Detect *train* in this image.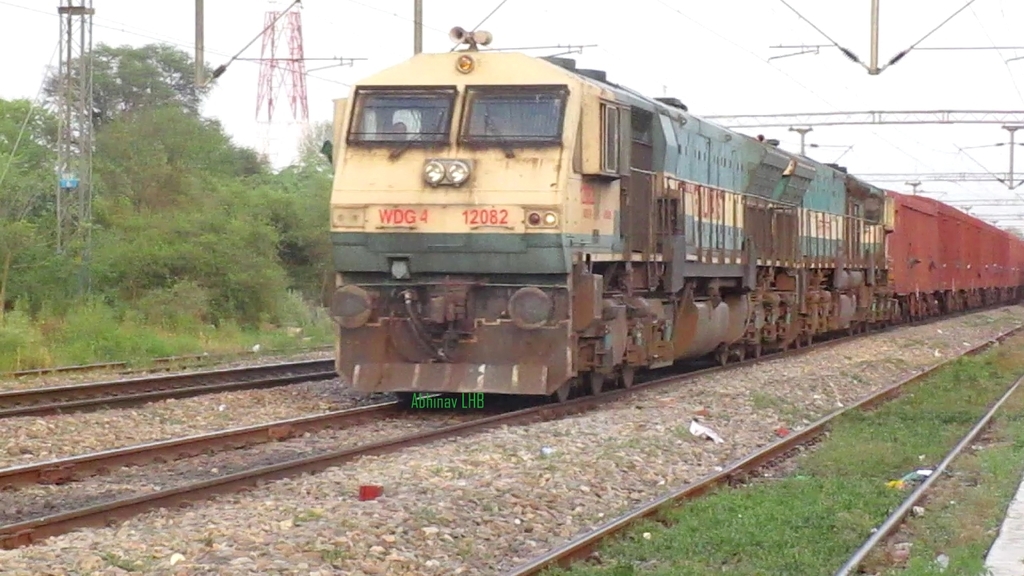
Detection: Rect(322, 26, 1023, 404).
